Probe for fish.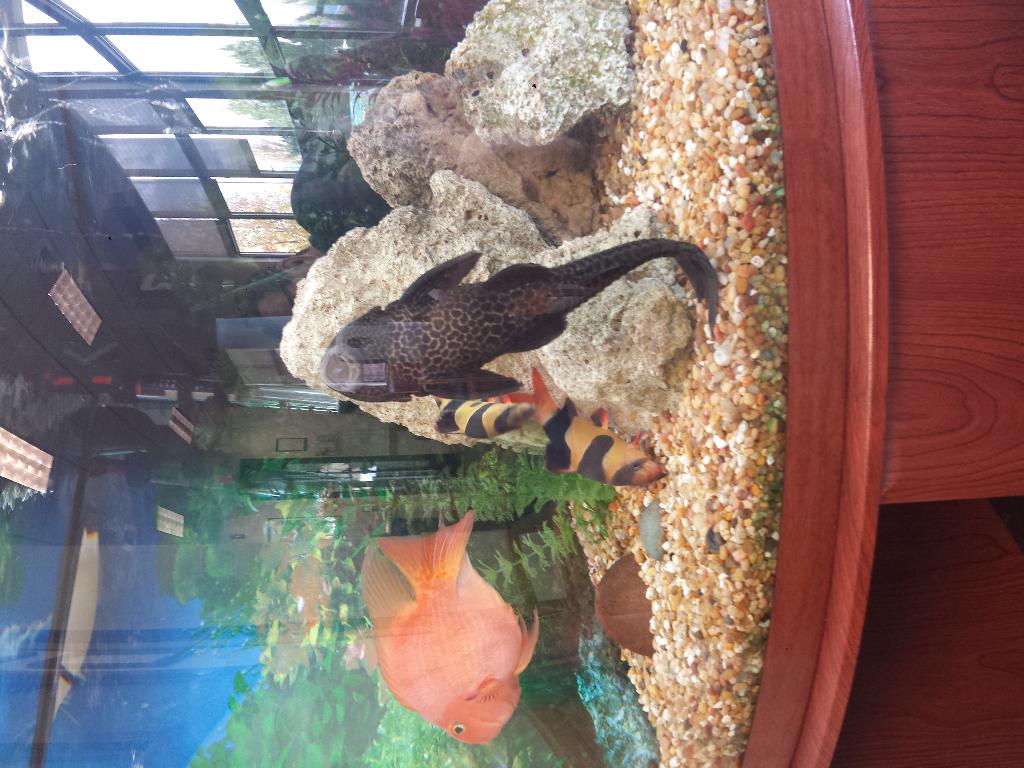
Probe result: x1=484, y1=386, x2=541, y2=424.
